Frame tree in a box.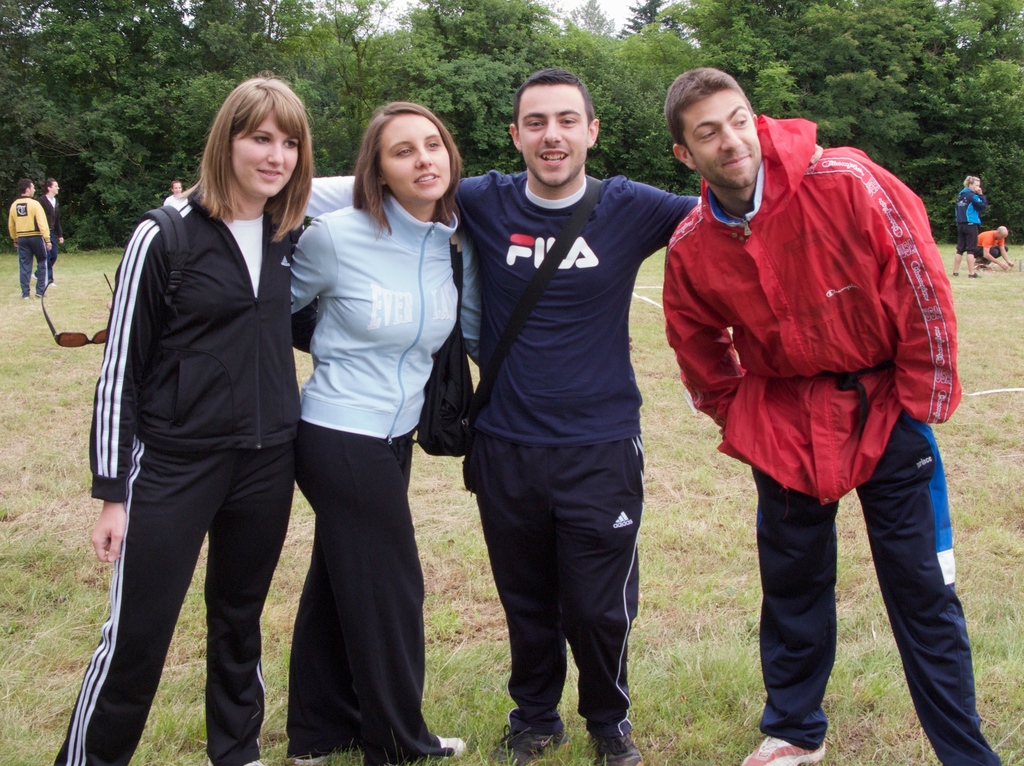
x1=408 y1=0 x2=577 y2=183.
